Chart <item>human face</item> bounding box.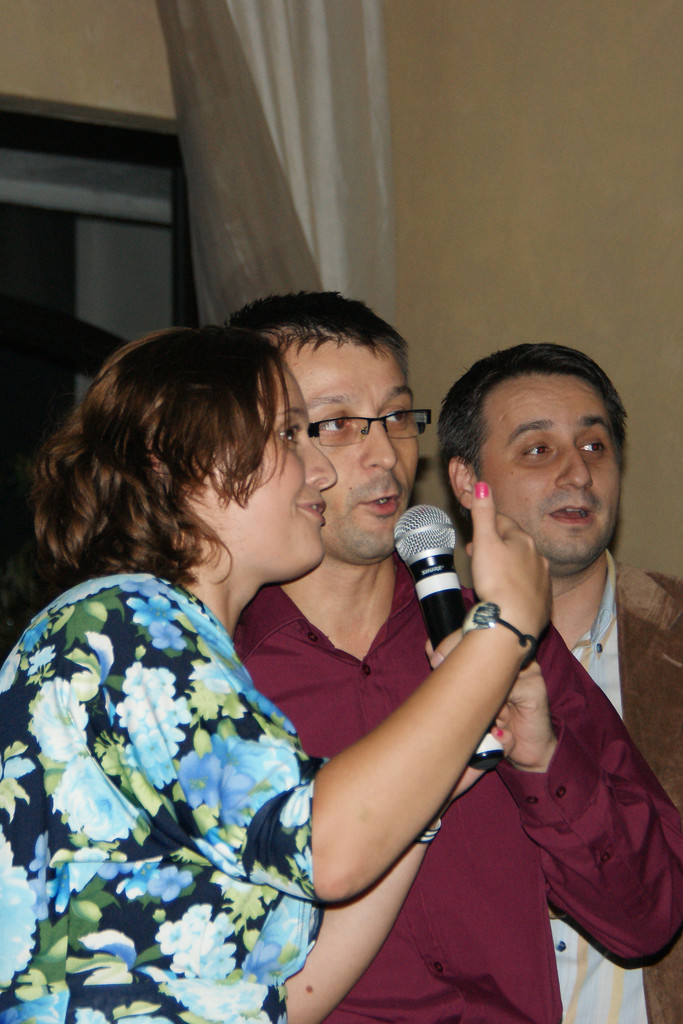
Charted: [283, 337, 425, 564].
